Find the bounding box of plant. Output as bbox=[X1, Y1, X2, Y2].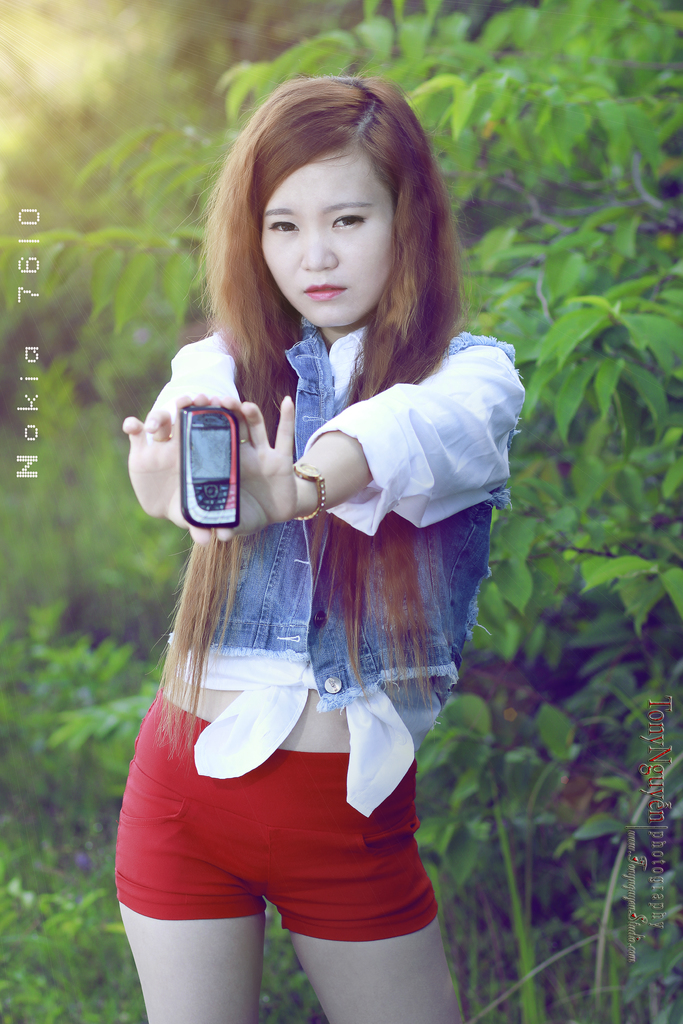
bbox=[0, 842, 148, 1020].
